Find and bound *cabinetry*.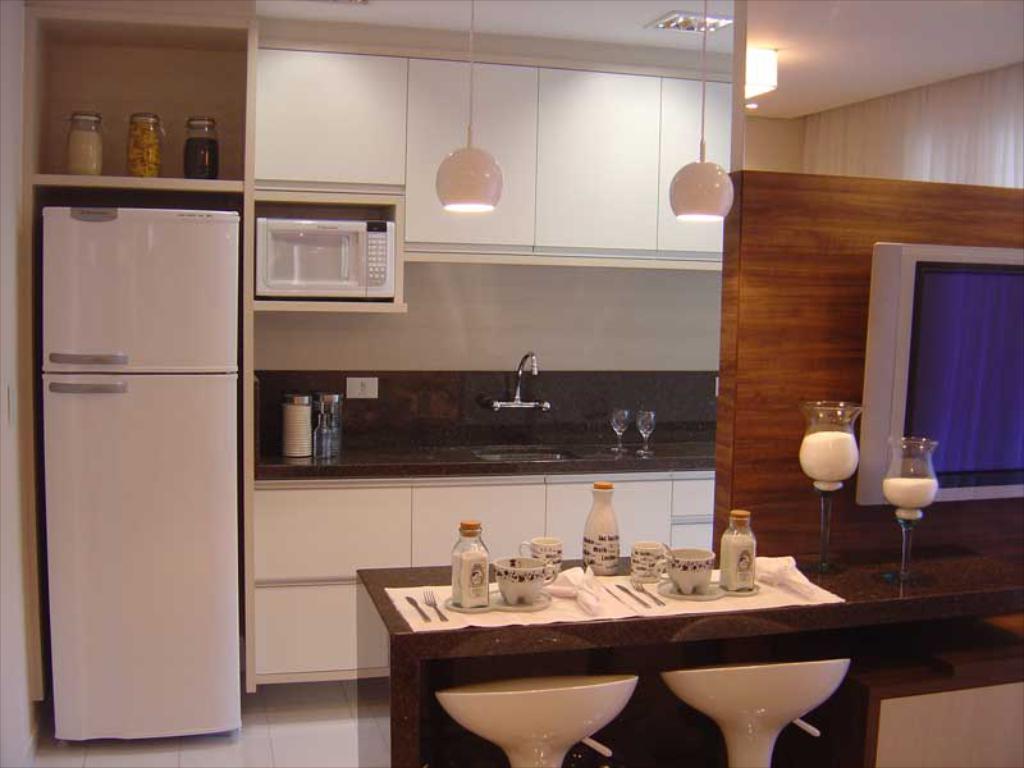
Bound: bbox(251, 470, 712, 692).
